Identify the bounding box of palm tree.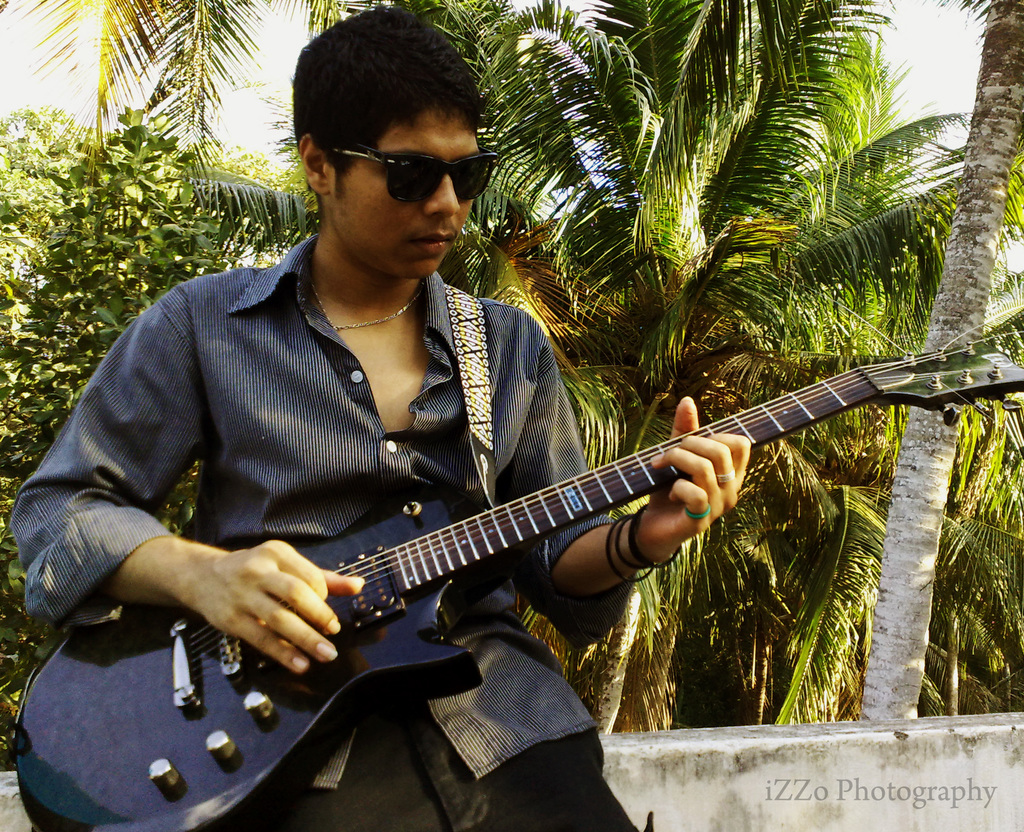
(x1=0, y1=0, x2=1023, y2=732).
